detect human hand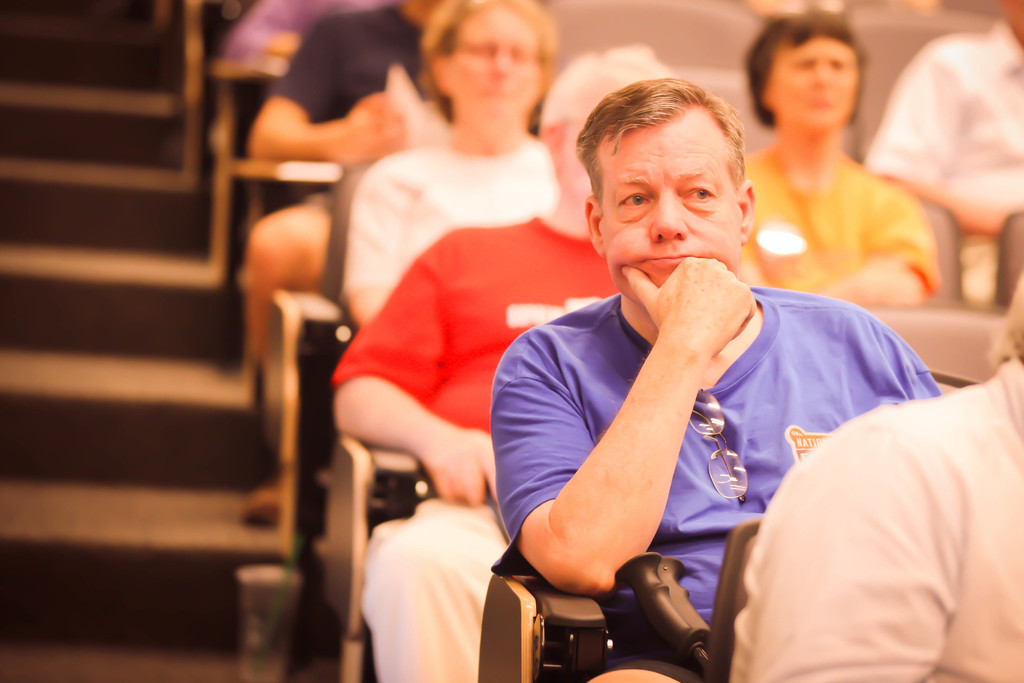
region(336, 92, 410, 168)
